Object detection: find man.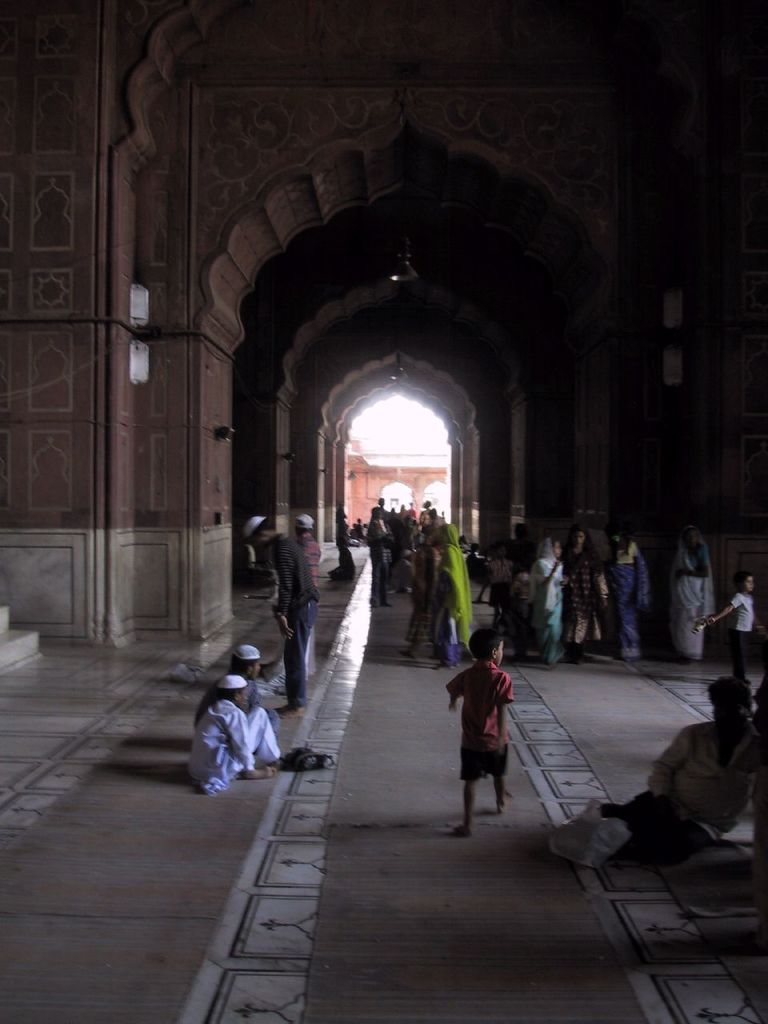
594/667/762/875.
